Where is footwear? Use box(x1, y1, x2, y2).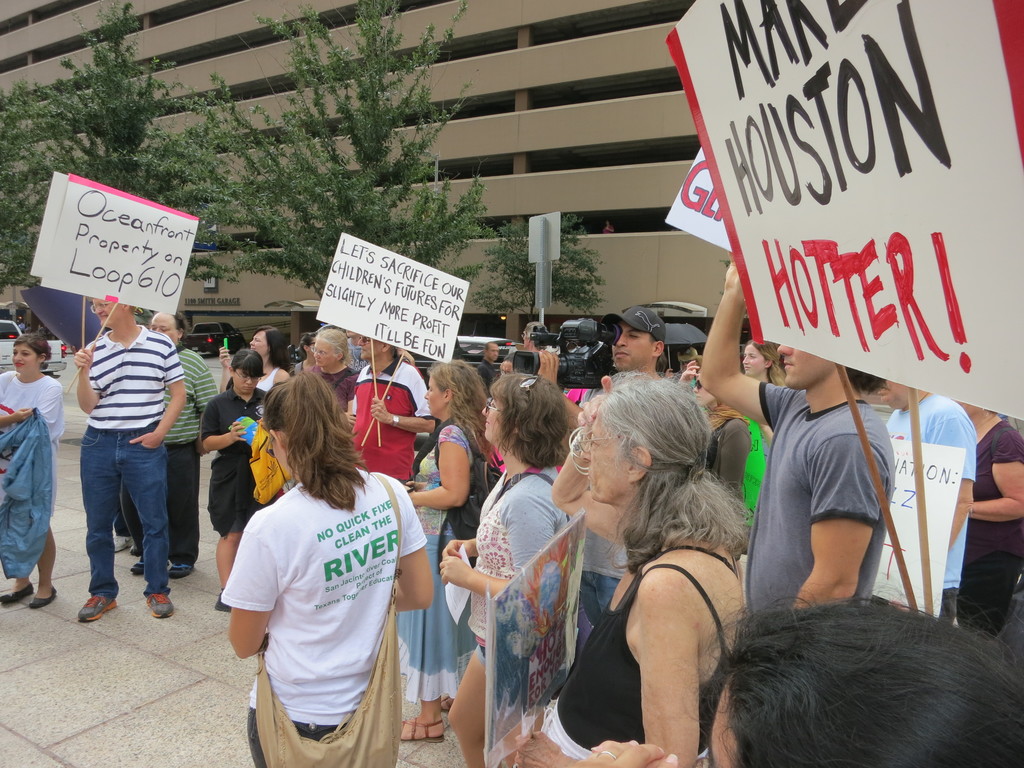
box(170, 563, 193, 580).
